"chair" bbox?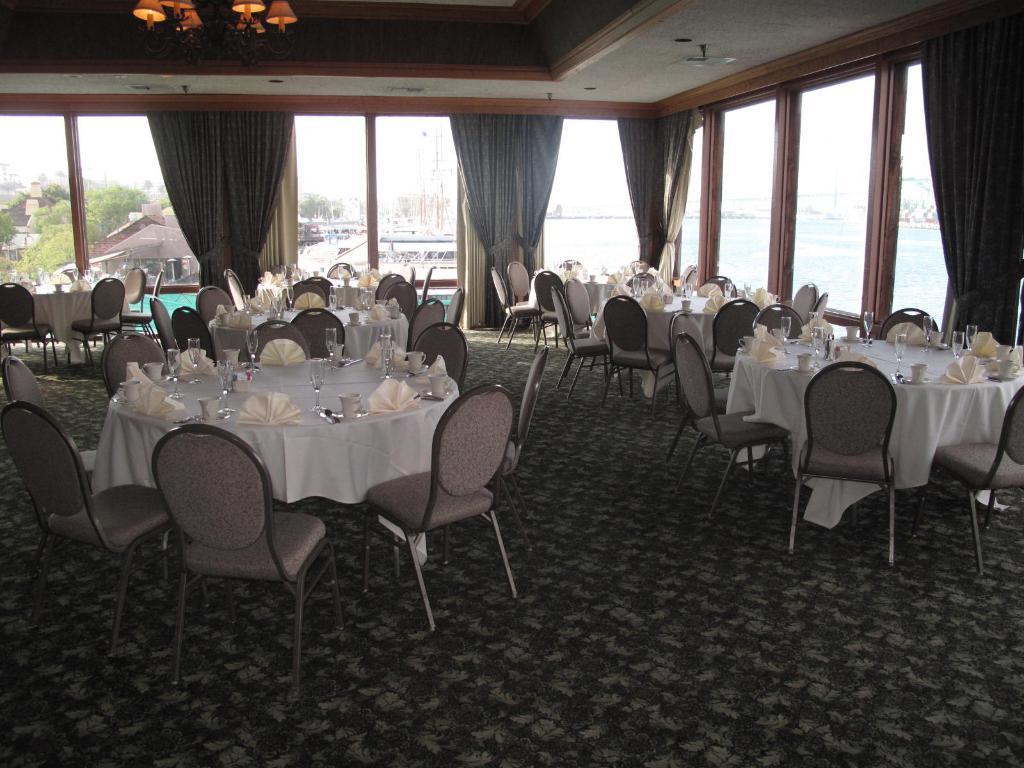
(left=287, top=309, right=341, bottom=355)
